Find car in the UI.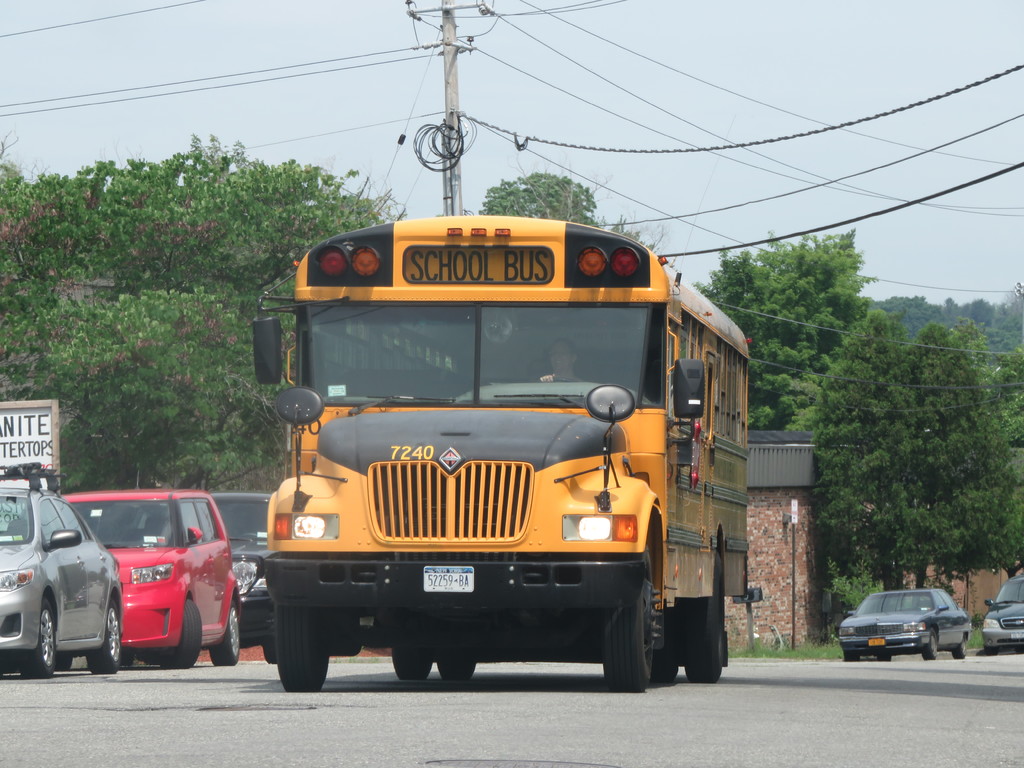
UI element at select_region(207, 490, 273, 666).
